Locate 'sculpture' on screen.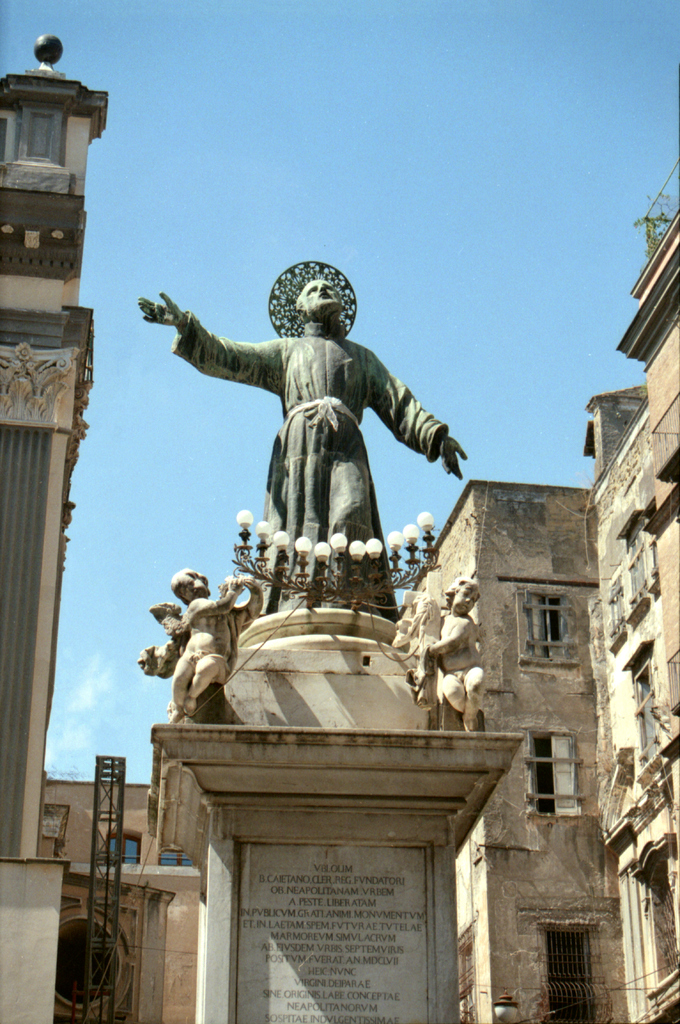
On screen at l=145, t=255, r=469, b=605.
